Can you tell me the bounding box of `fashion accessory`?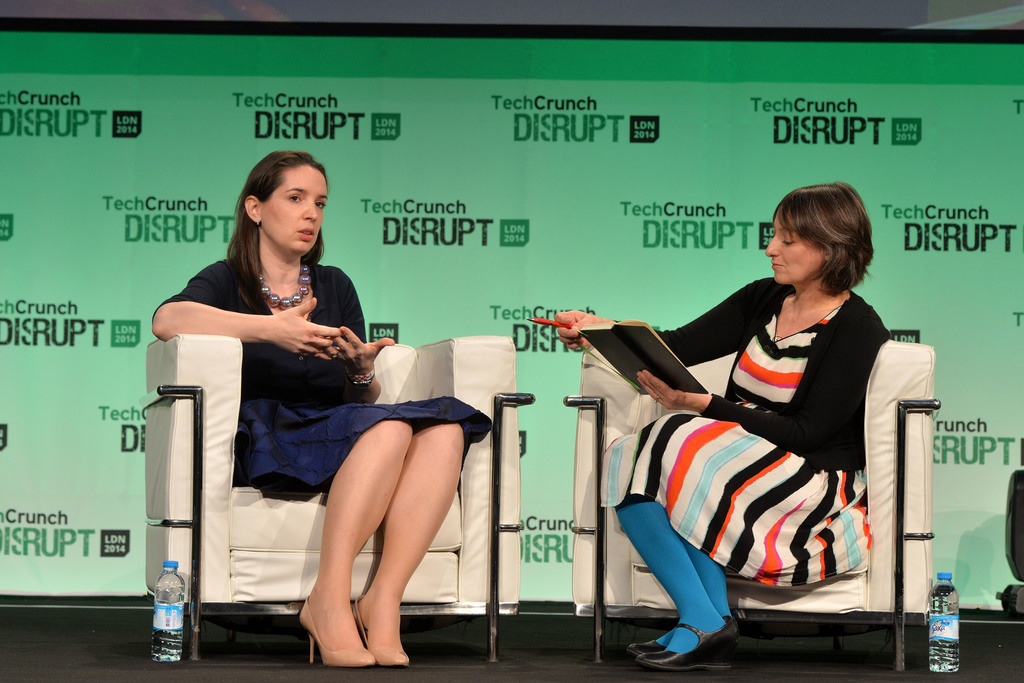
box=[296, 599, 377, 667].
